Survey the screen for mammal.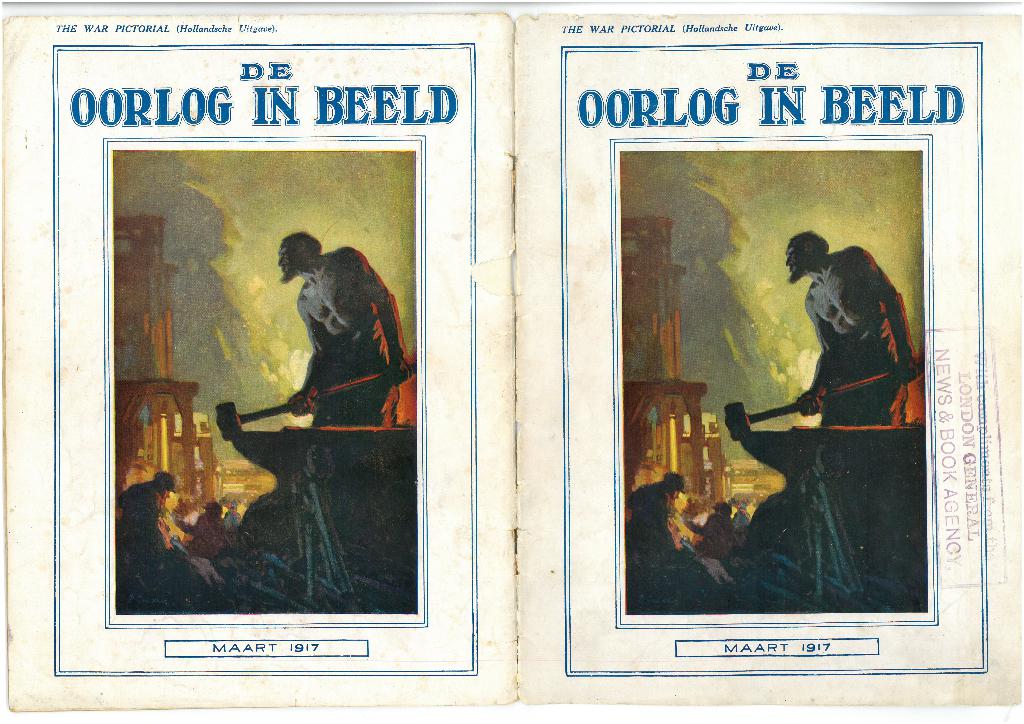
Survey found: 624 471 689 547.
